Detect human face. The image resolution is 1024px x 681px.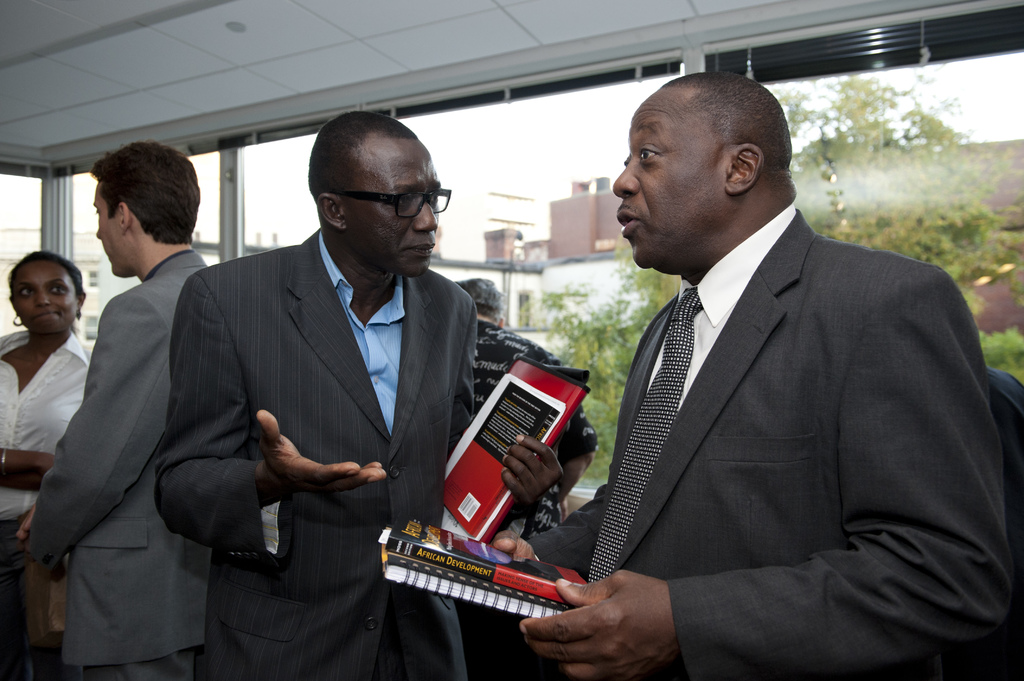
bbox=[611, 108, 737, 266].
